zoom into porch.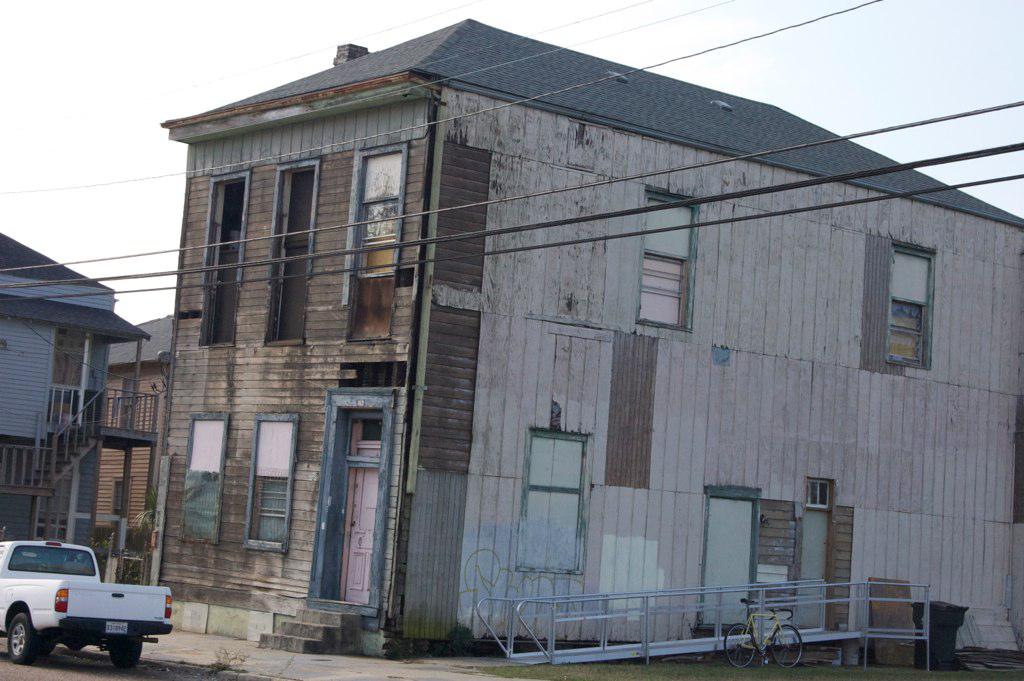
Zoom target: Rect(0, 269, 175, 656).
